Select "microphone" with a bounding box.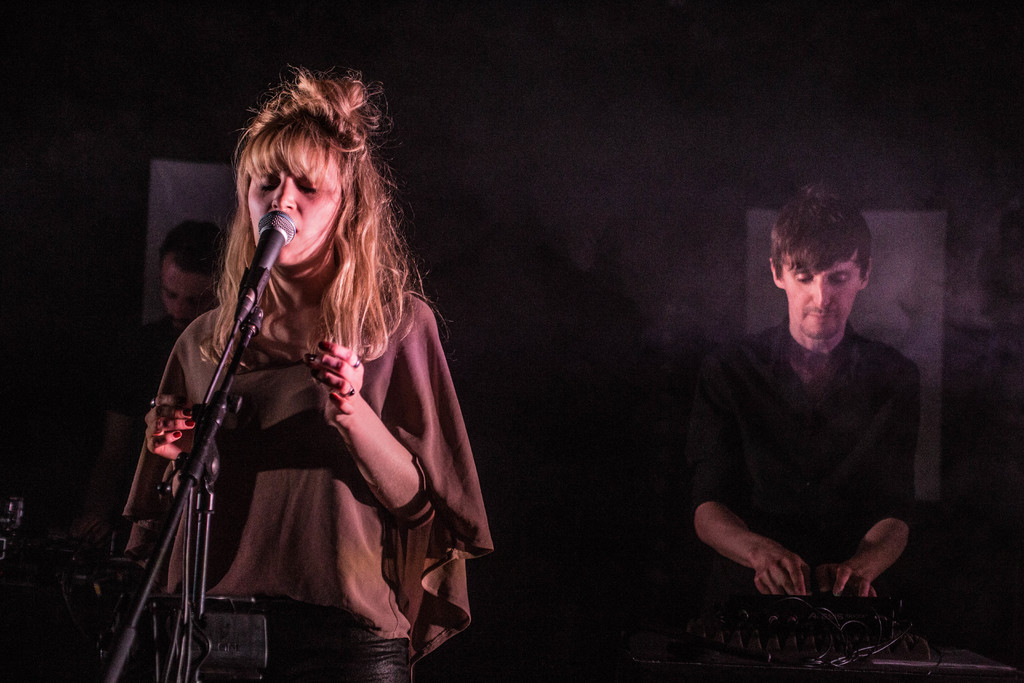
229, 209, 298, 325.
